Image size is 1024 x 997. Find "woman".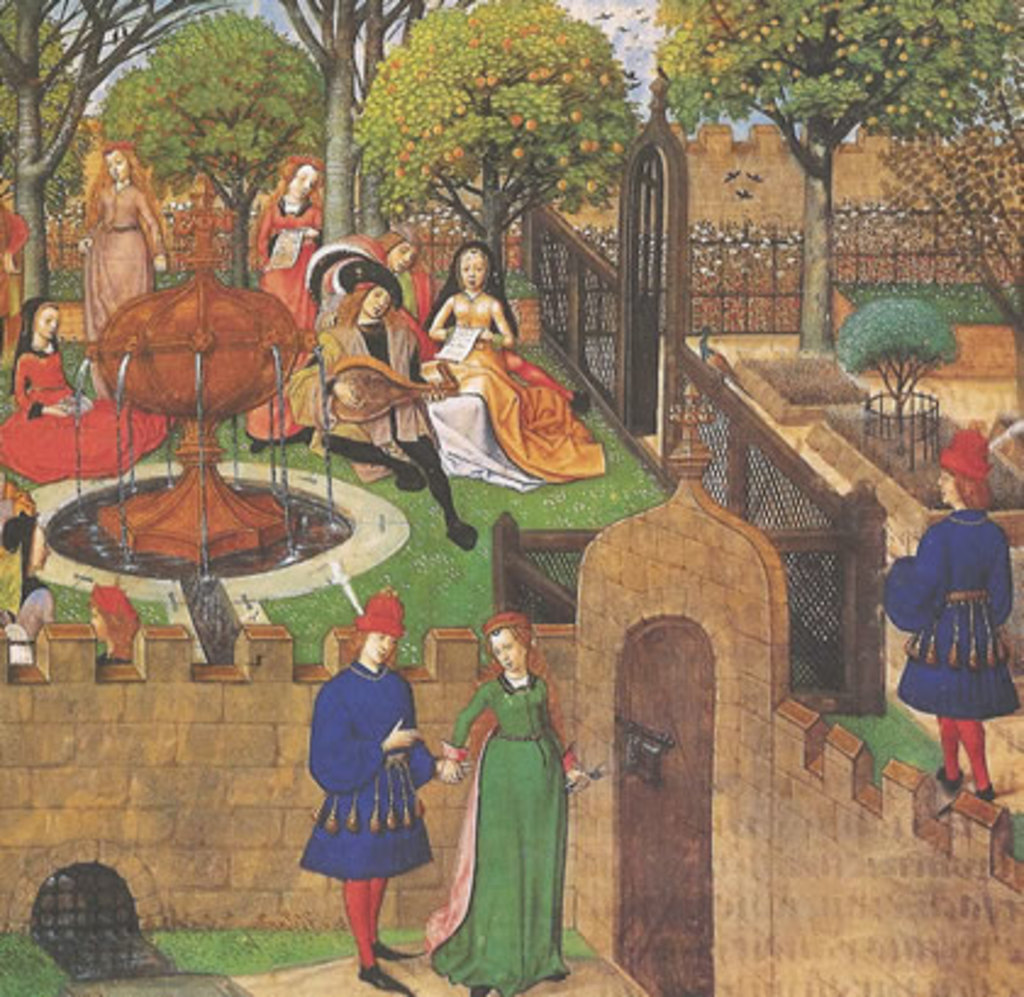
x1=241, y1=158, x2=332, y2=461.
